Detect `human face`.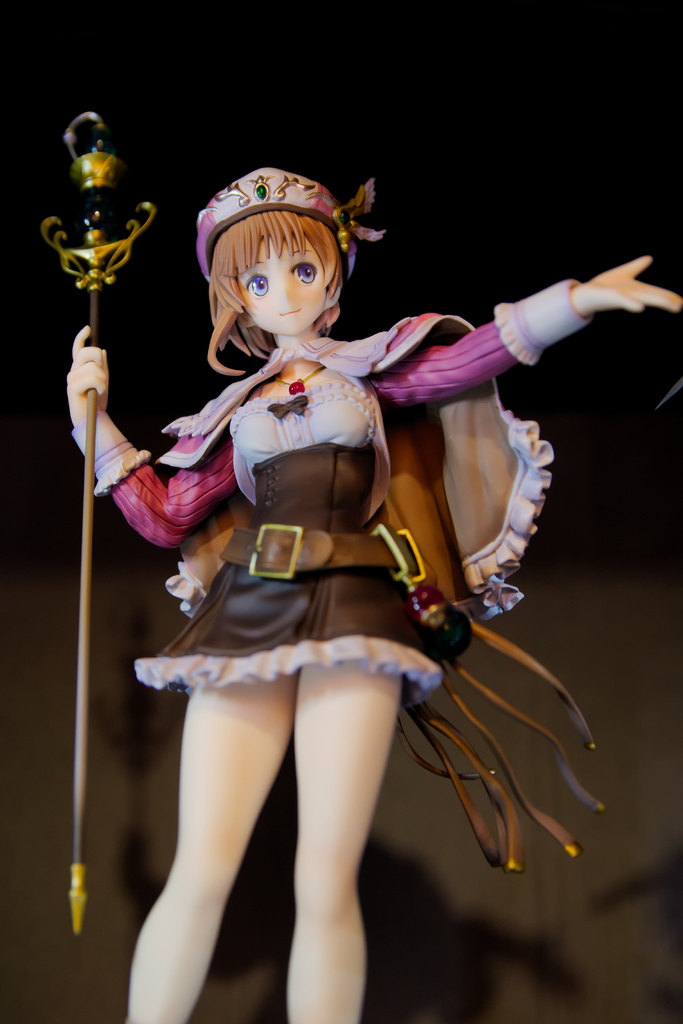
Detected at rect(238, 211, 325, 340).
